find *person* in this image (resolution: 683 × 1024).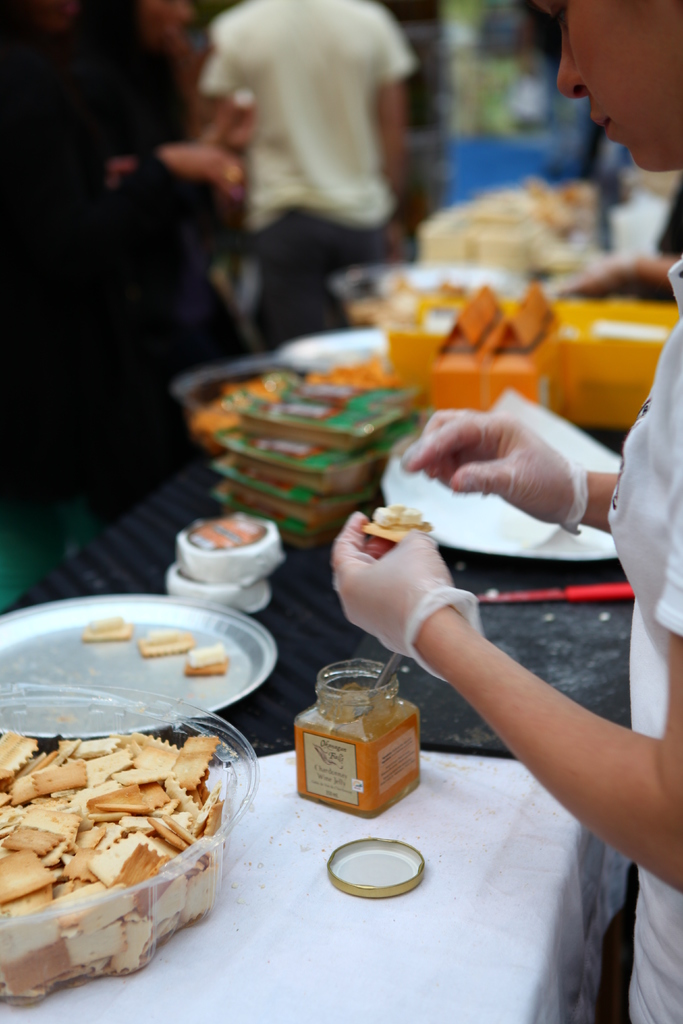
[325, 0, 682, 1023].
